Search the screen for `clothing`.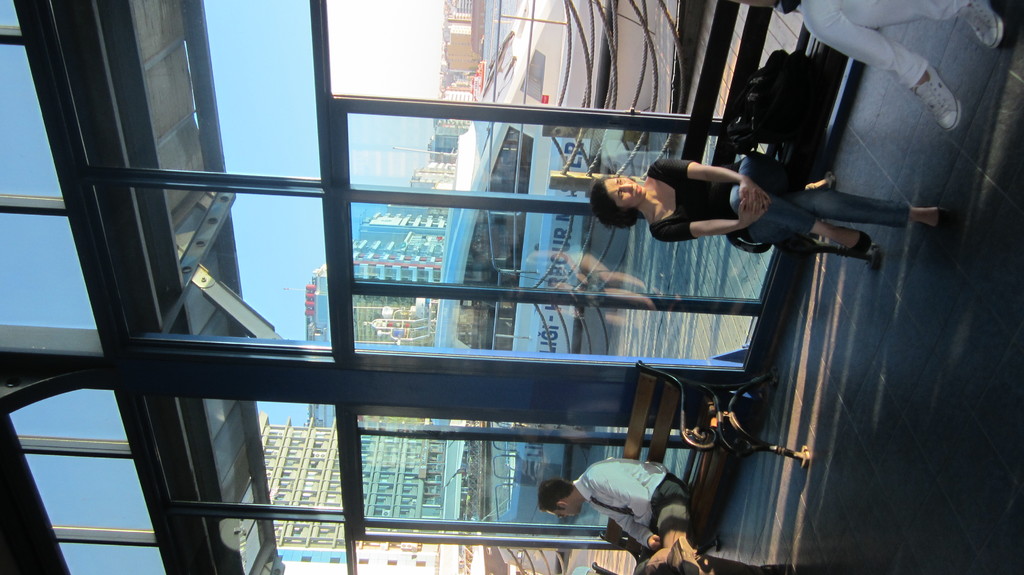
Found at box=[771, 0, 971, 89].
